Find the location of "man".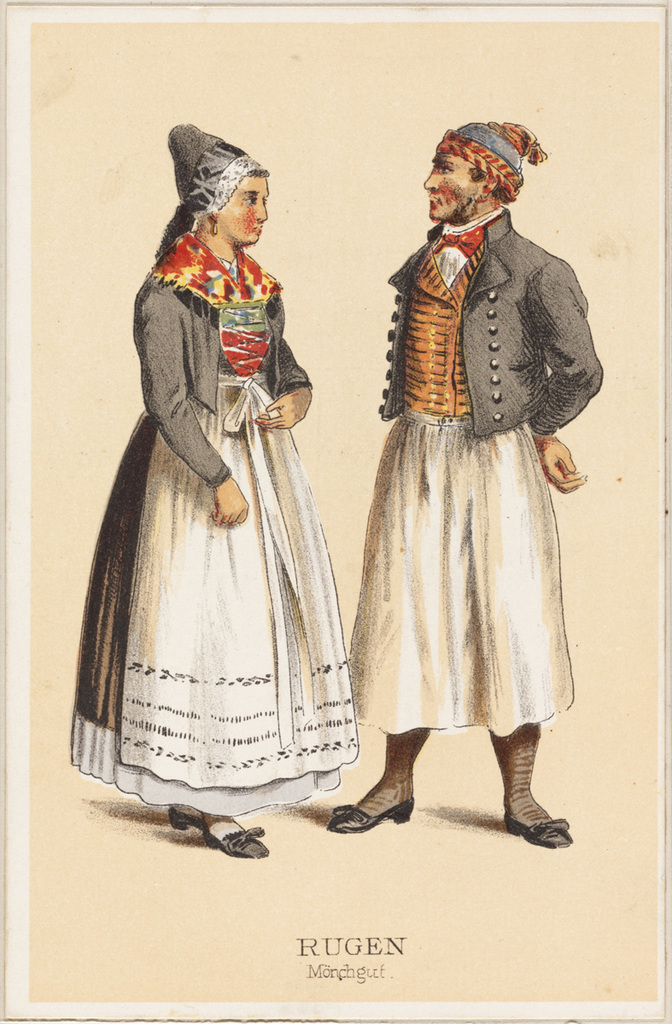
Location: detection(324, 125, 605, 858).
